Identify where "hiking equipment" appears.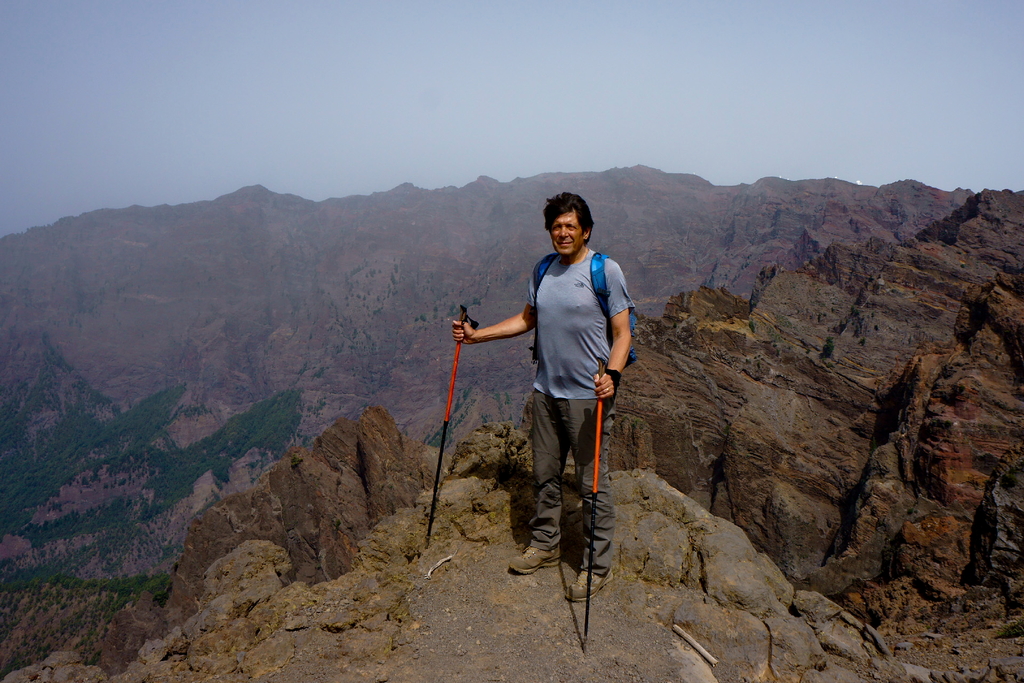
Appears at <box>524,239,646,369</box>.
